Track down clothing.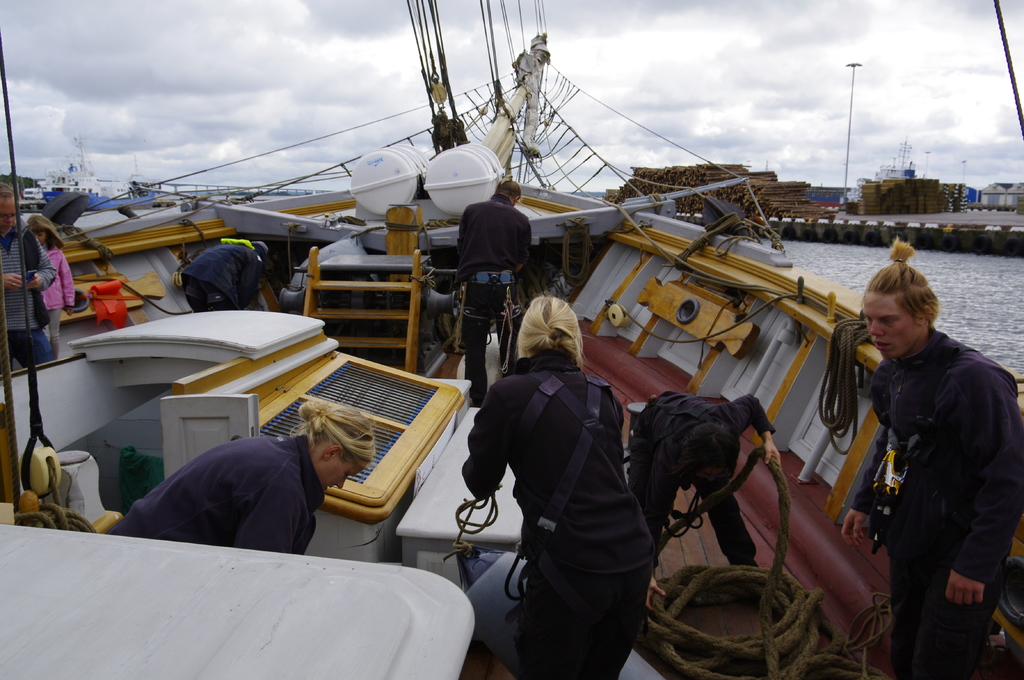
Tracked to region(458, 344, 657, 679).
